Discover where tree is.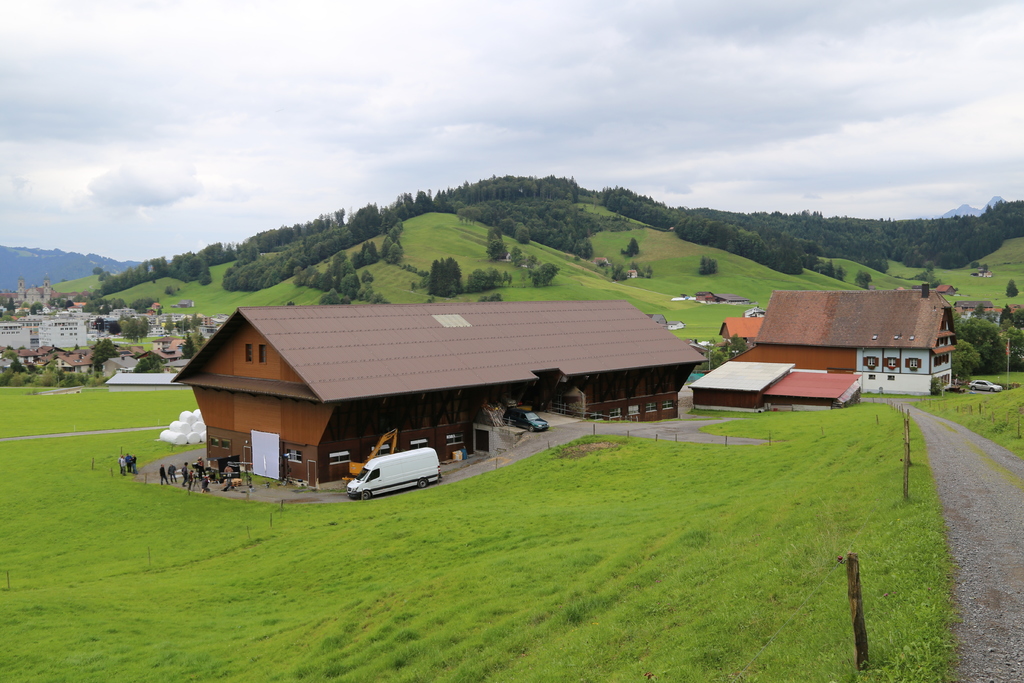
Discovered at x1=609, y1=262, x2=630, y2=282.
